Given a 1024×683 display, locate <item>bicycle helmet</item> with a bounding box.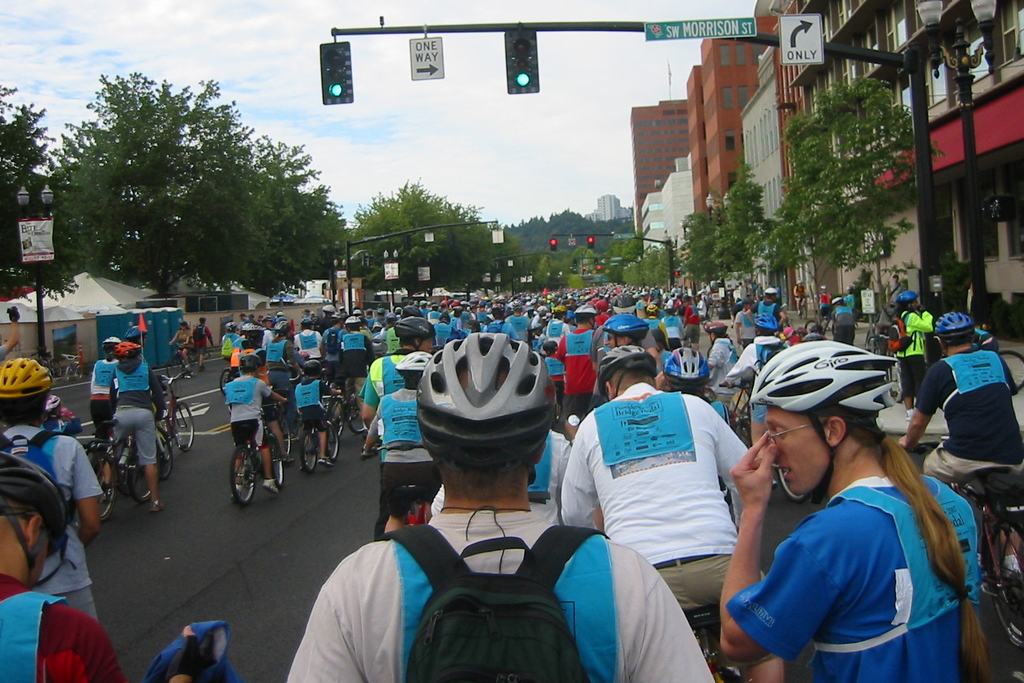
Located: pyautogui.locateOnScreen(573, 302, 594, 320).
